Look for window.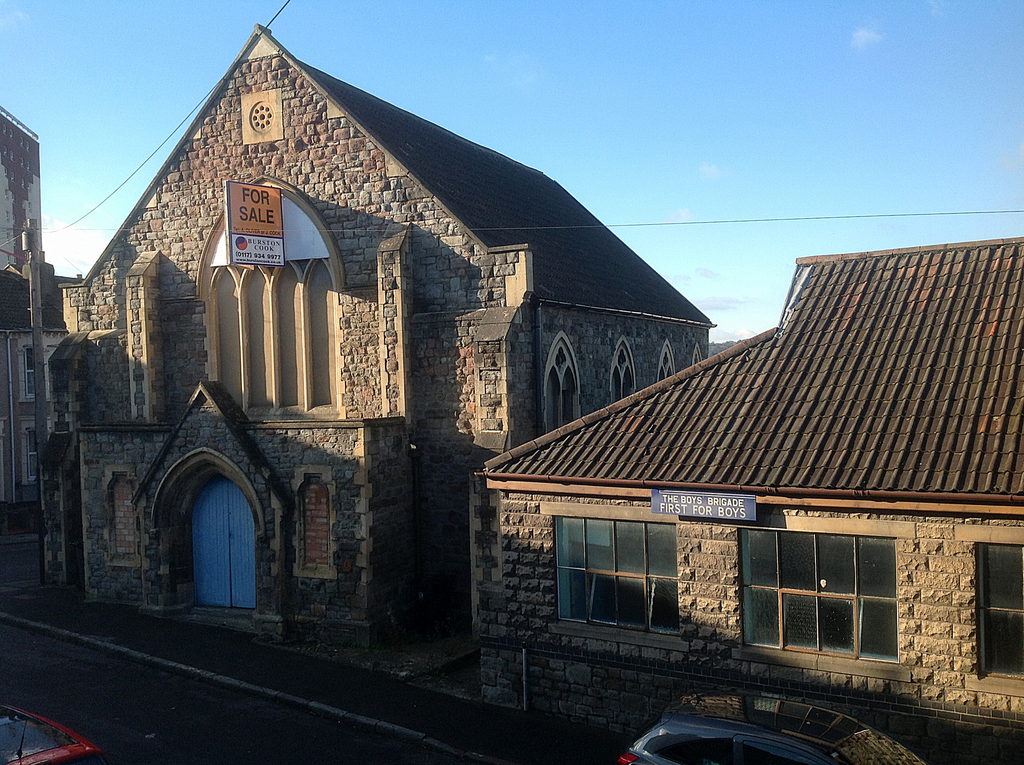
Found: [left=611, top=341, right=639, bottom=407].
